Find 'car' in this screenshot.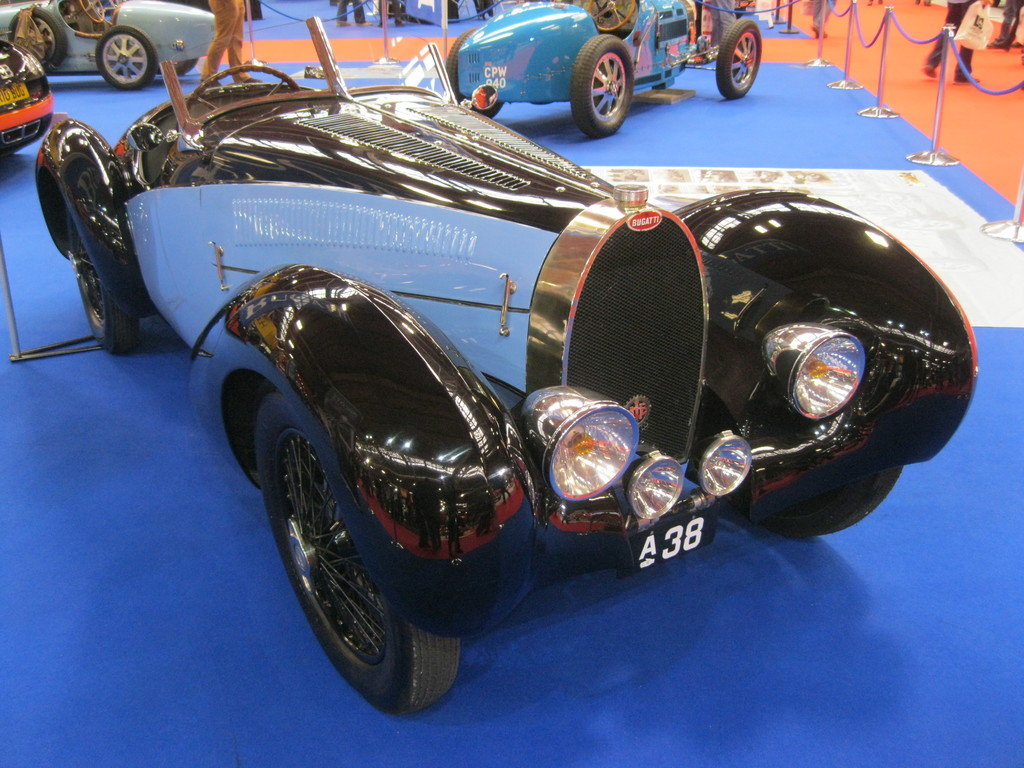
The bounding box for 'car' is 34:13:980:717.
